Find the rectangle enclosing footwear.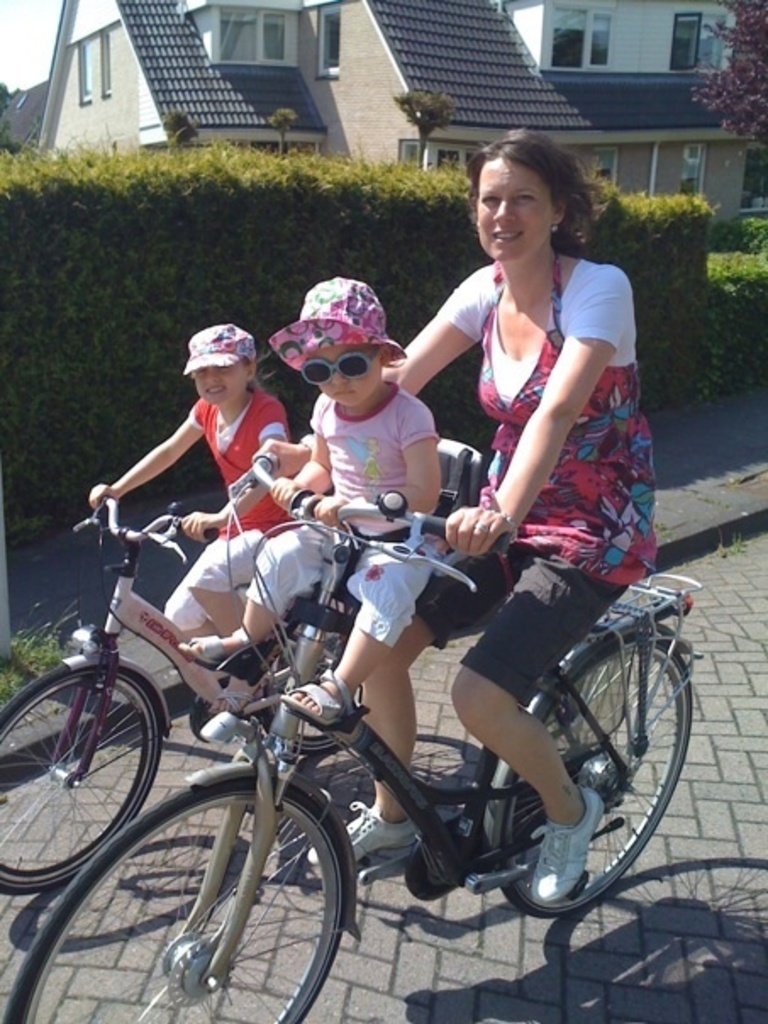
x1=180 y1=626 x2=261 y2=683.
